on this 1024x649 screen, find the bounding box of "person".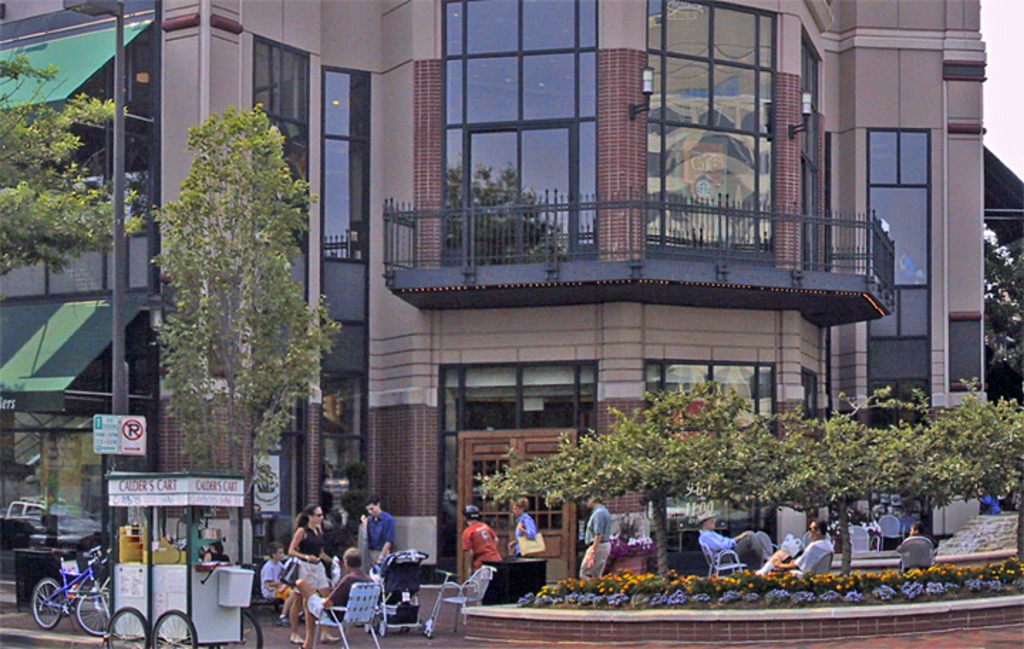
Bounding box: [left=461, top=505, right=494, bottom=596].
